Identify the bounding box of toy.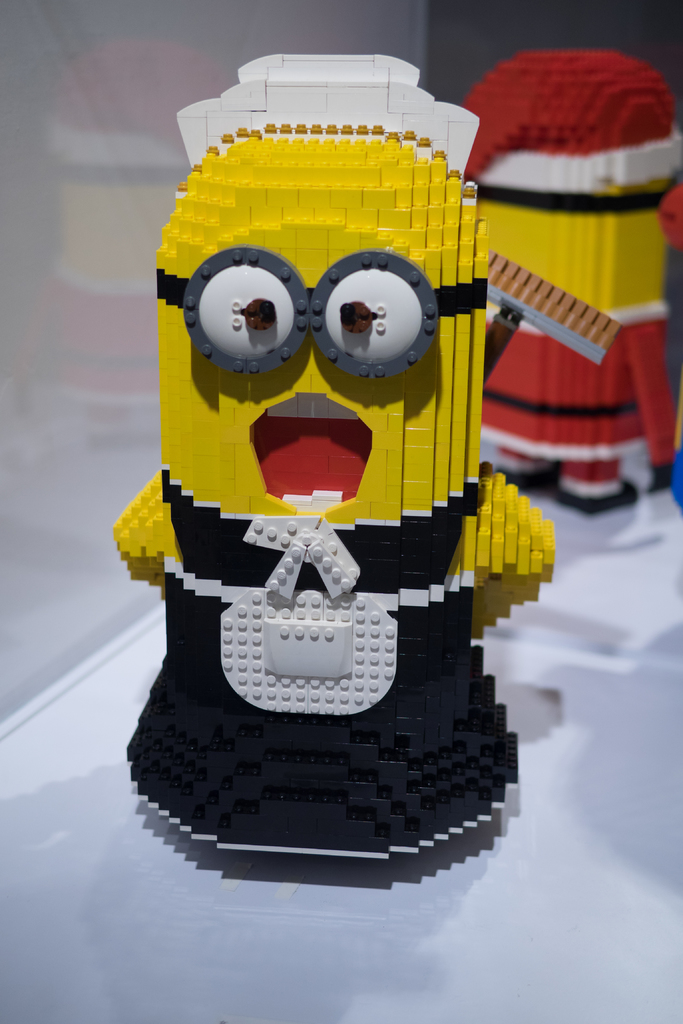
<box>452,58,682,531</box>.
